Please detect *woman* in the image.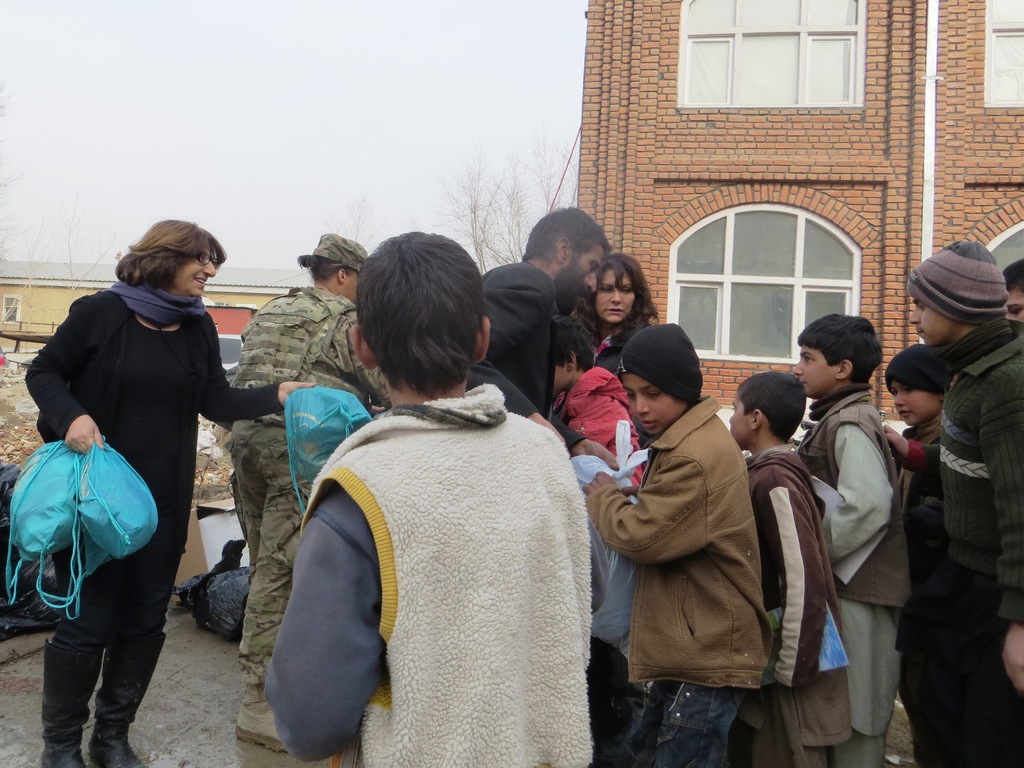
left=209, top=228, right=394, bottom=750.
